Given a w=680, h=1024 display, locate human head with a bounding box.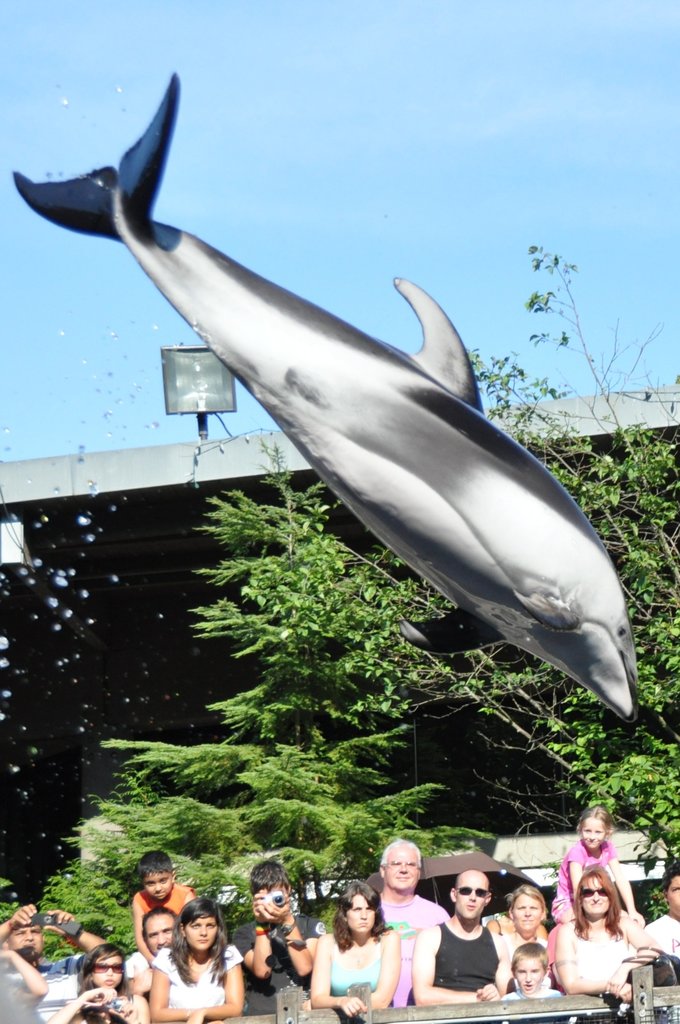
Located: 507/882/544/928.
